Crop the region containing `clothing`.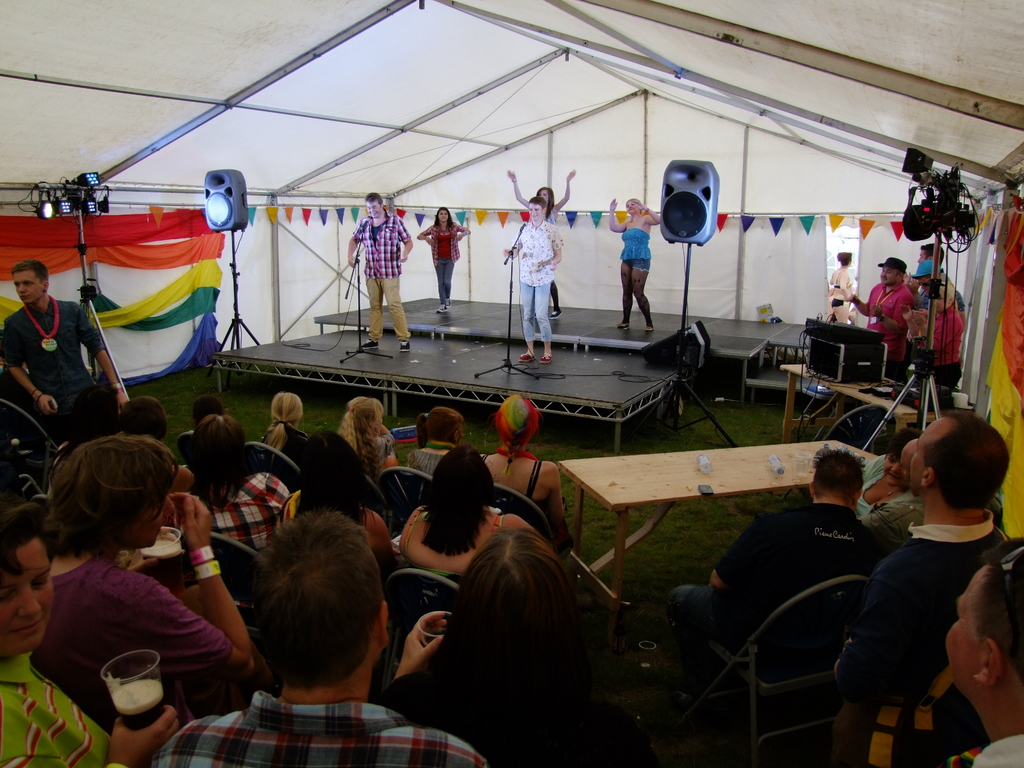
Crop region: Rect(946, 738, 1023, 767).
